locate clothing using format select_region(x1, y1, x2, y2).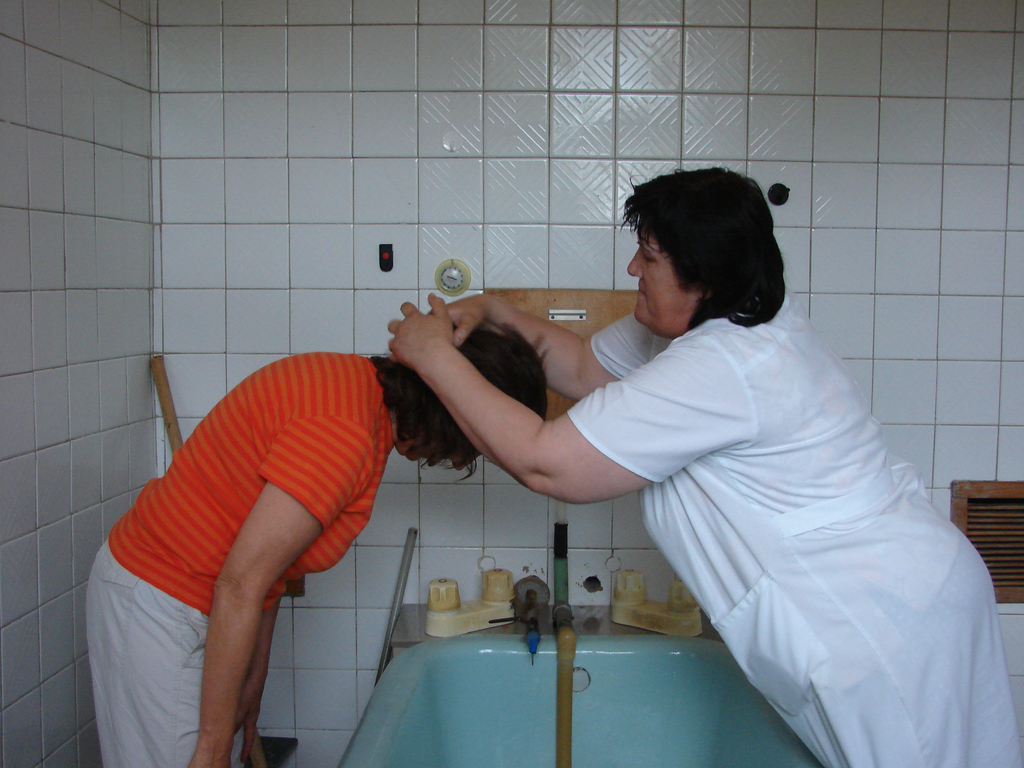
select_region(509, 237, 987, 741).
